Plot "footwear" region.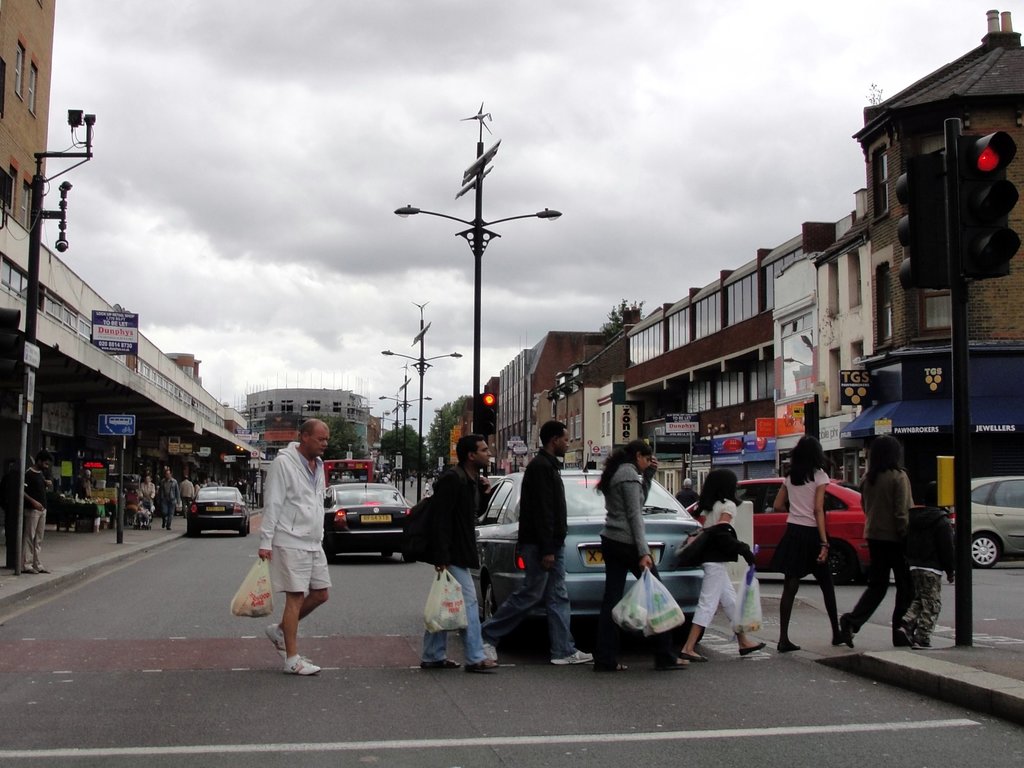
Plotted at (264, 621, 289, 660).
